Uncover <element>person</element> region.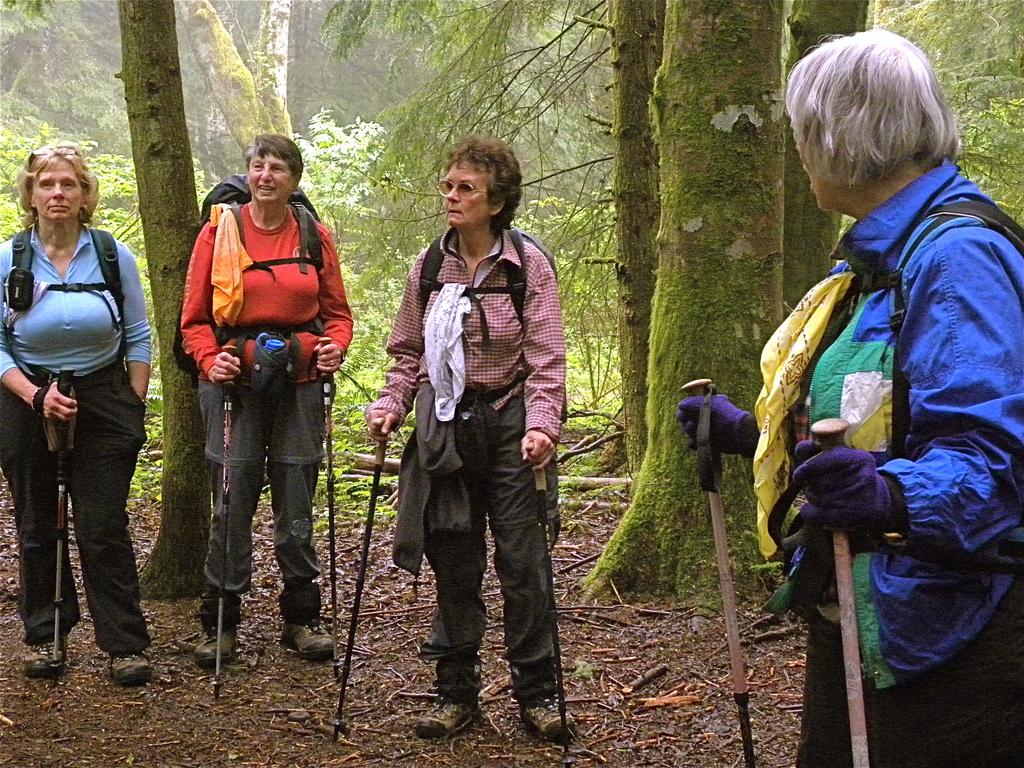
Uncovered: <box>179,131,348,672</box>.
